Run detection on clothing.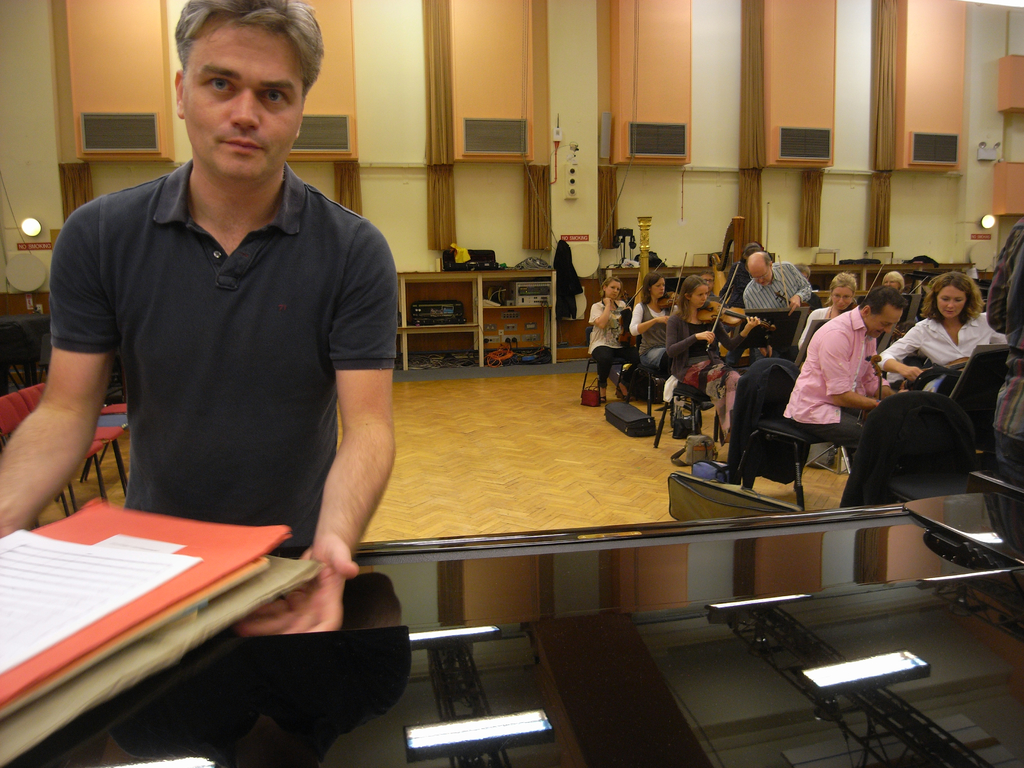
Result: <region>628, 303, 675, 374</region>.
